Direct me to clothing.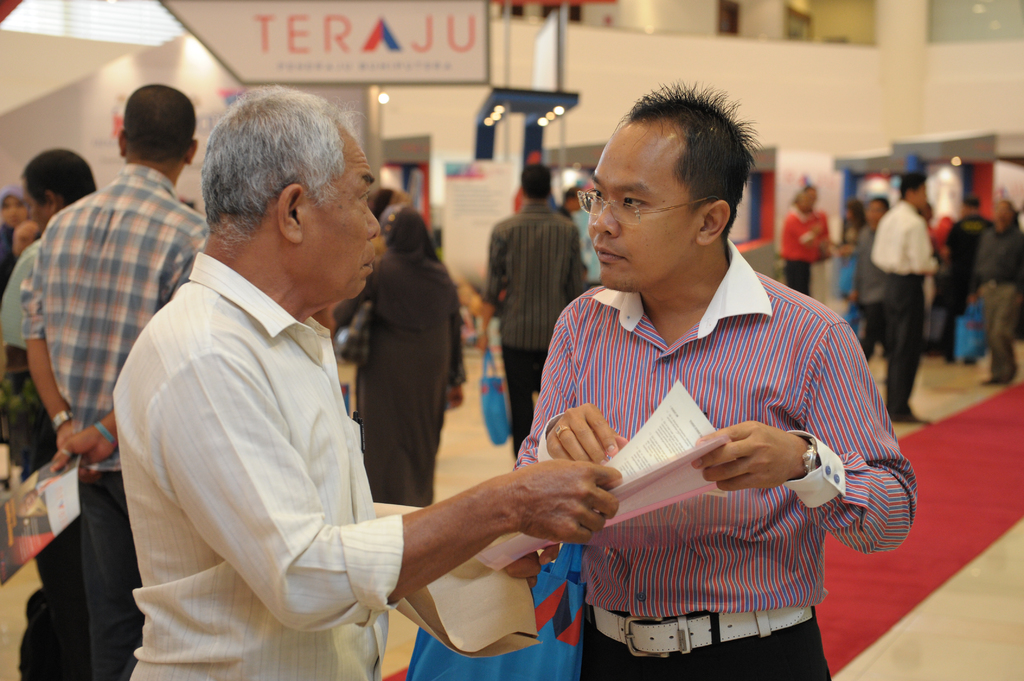
Direction: detection(335, 209, 460, 505).
